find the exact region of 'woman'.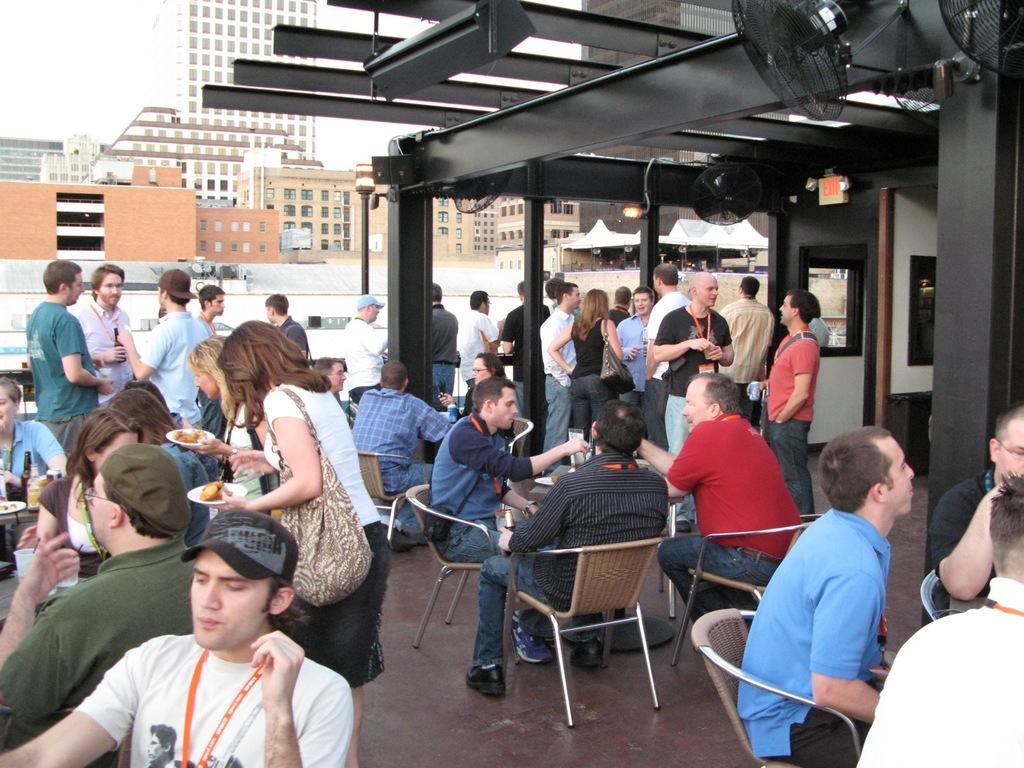
Exact region: <bbox>201, 320, 363, 674</bbox>.
